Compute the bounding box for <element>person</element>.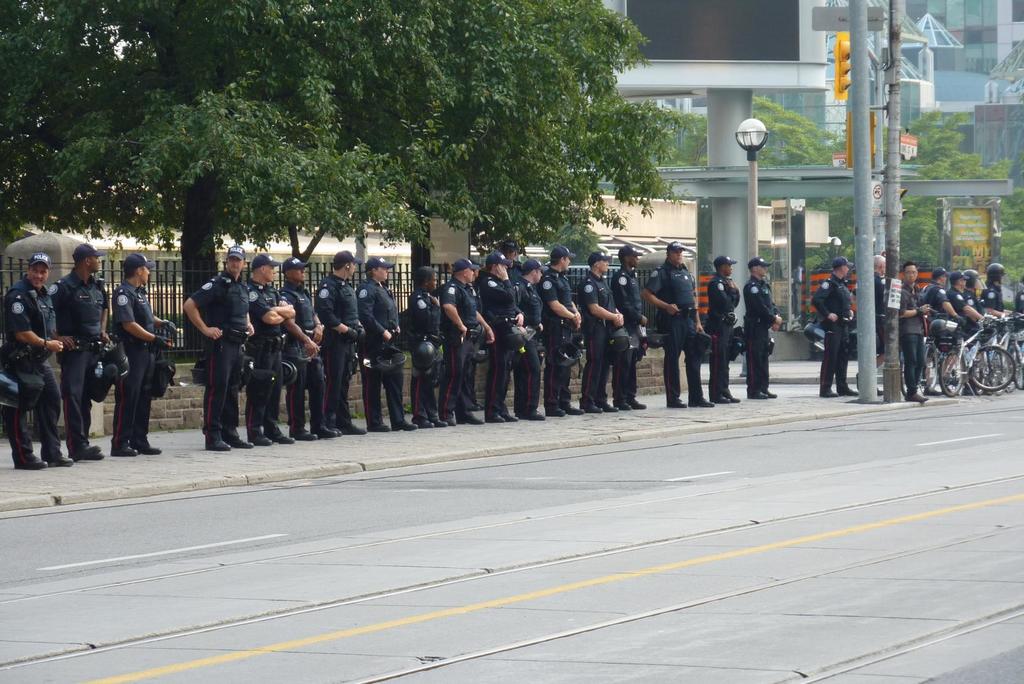
[113,258,180,452].
